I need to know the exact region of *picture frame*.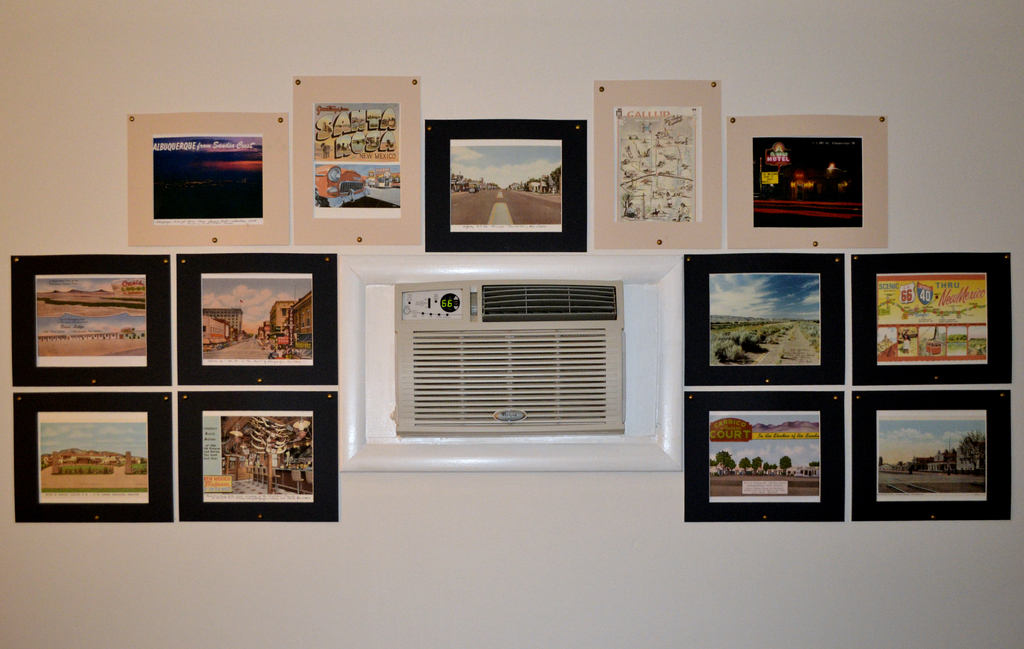
Region: bbox(11, 256, 172, 388).
